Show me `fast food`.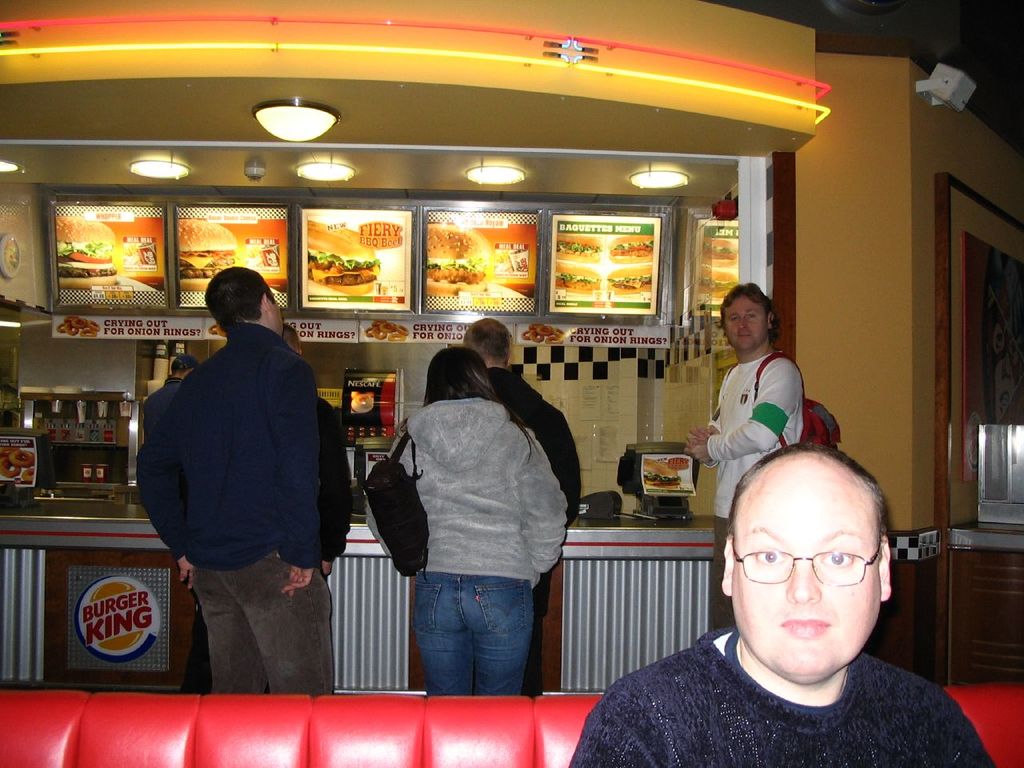
`fast food` is here: left=389, top=327, right=409, bottom=341.
